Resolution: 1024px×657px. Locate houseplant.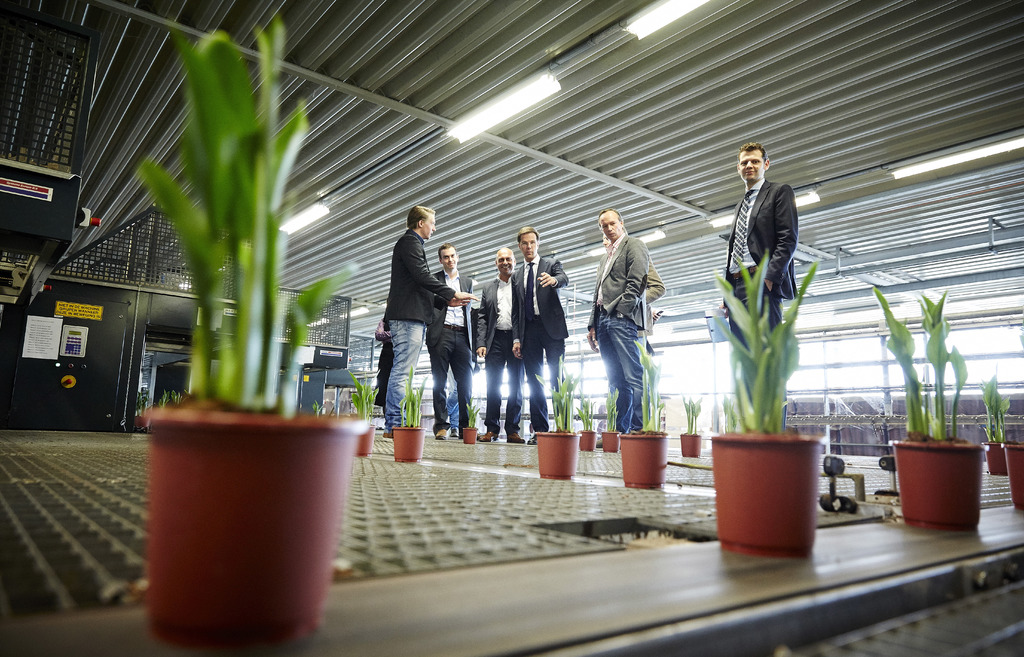
622, 346, 669, 491.
